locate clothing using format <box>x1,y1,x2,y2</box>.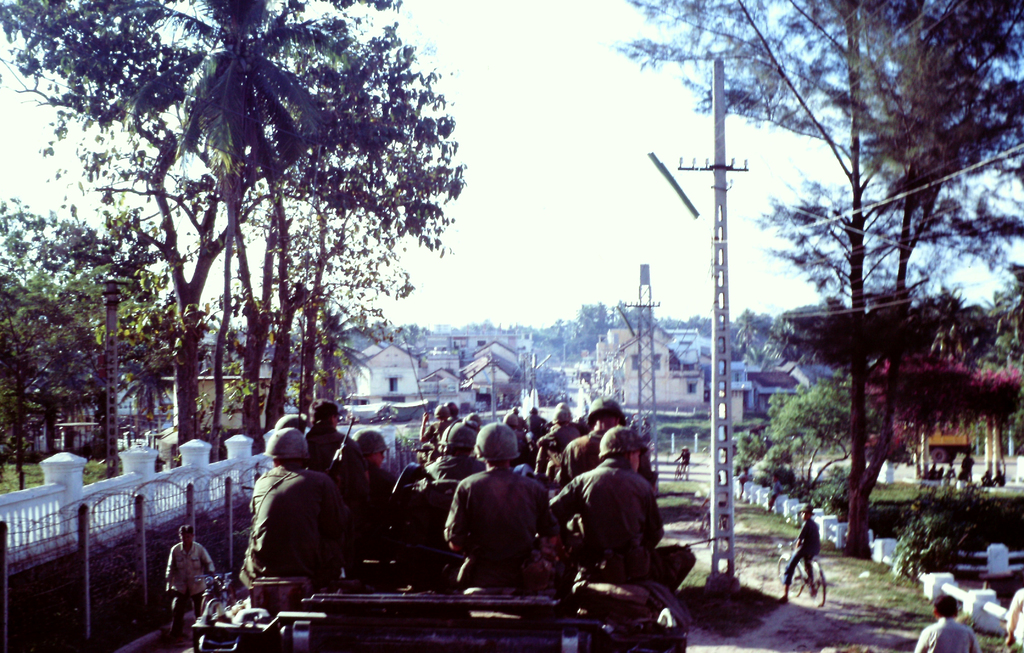
<box>527,417,542,452</box>.
